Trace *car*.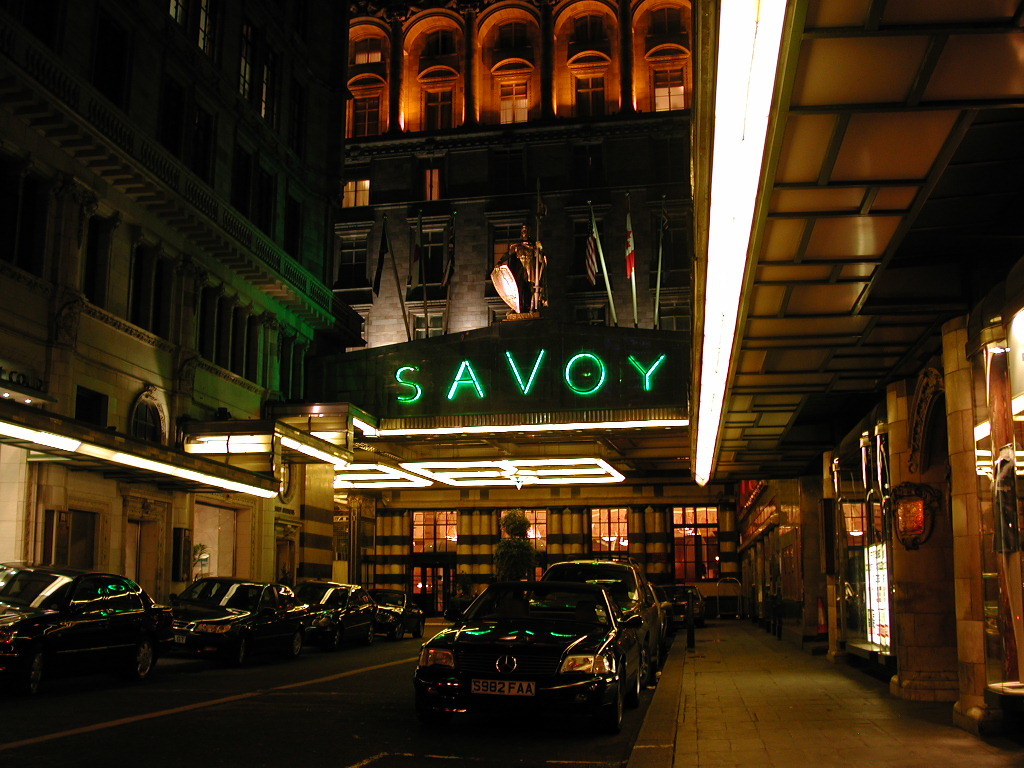
Traced to x1=288, y1=575, x2=378, y2=653.
